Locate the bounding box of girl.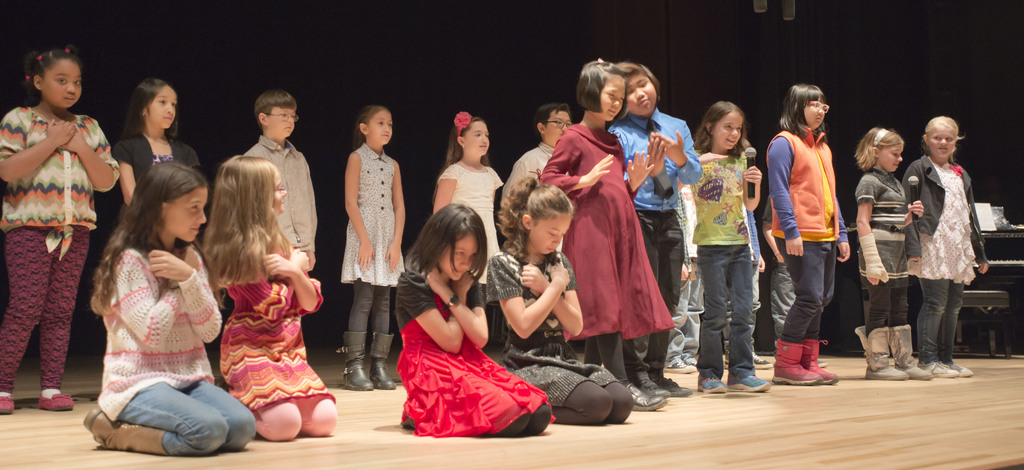
Bounding box: (904, 116, 987, 378).
